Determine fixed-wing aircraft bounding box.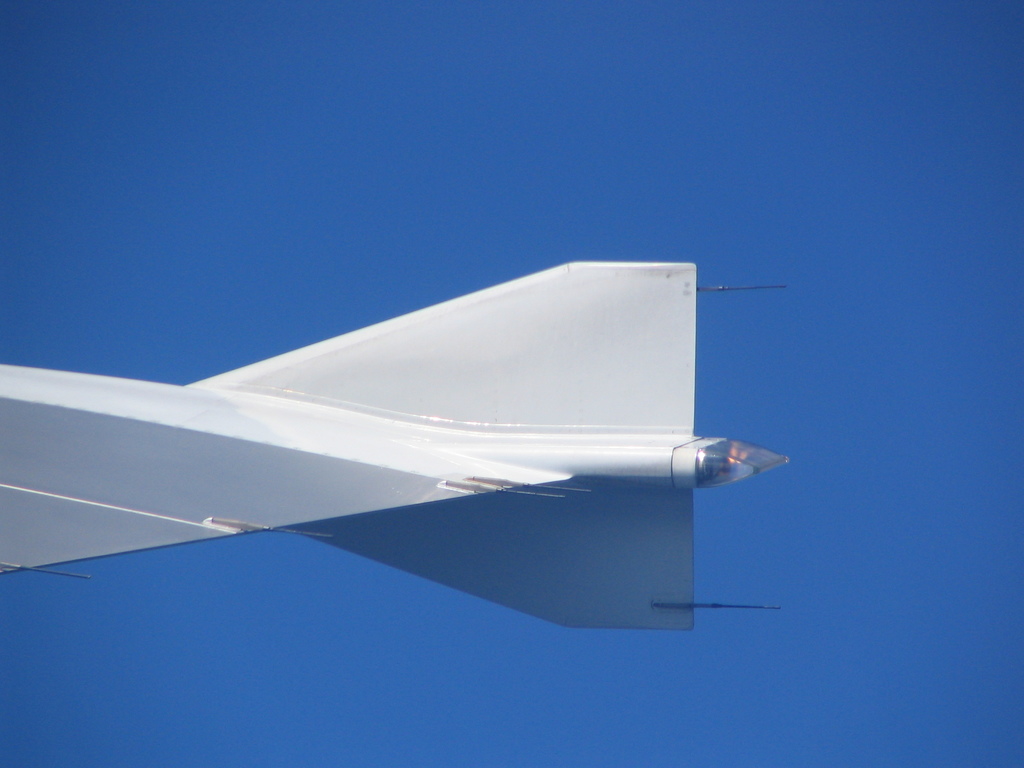
Determined: 1/255/789/632.
